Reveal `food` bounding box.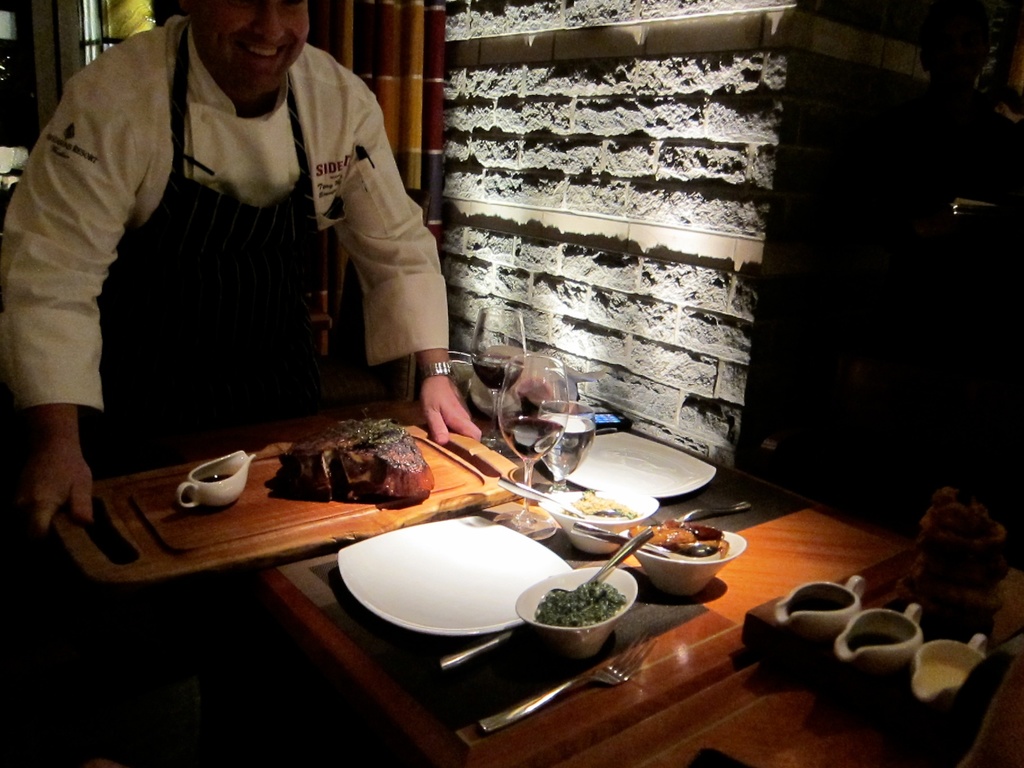
Revealed: [left=294, top=412, right=419, bottom=508].
